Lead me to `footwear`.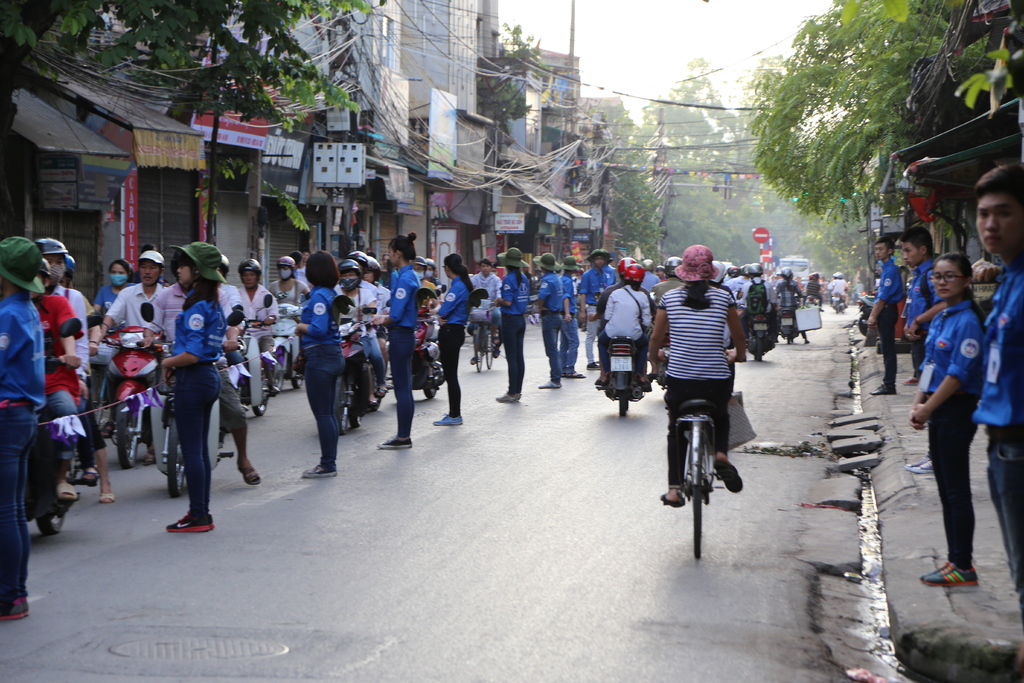
Lead to 306 467 335 476.
